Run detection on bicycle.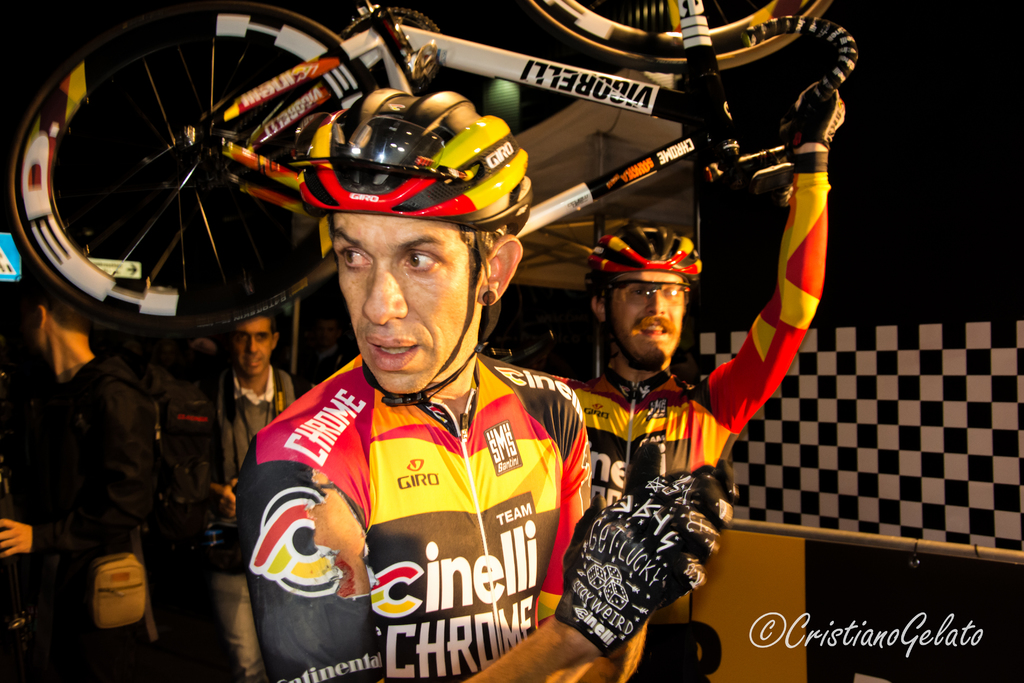
Result: [x1=6, y1=0, x2=860, y2=334].
